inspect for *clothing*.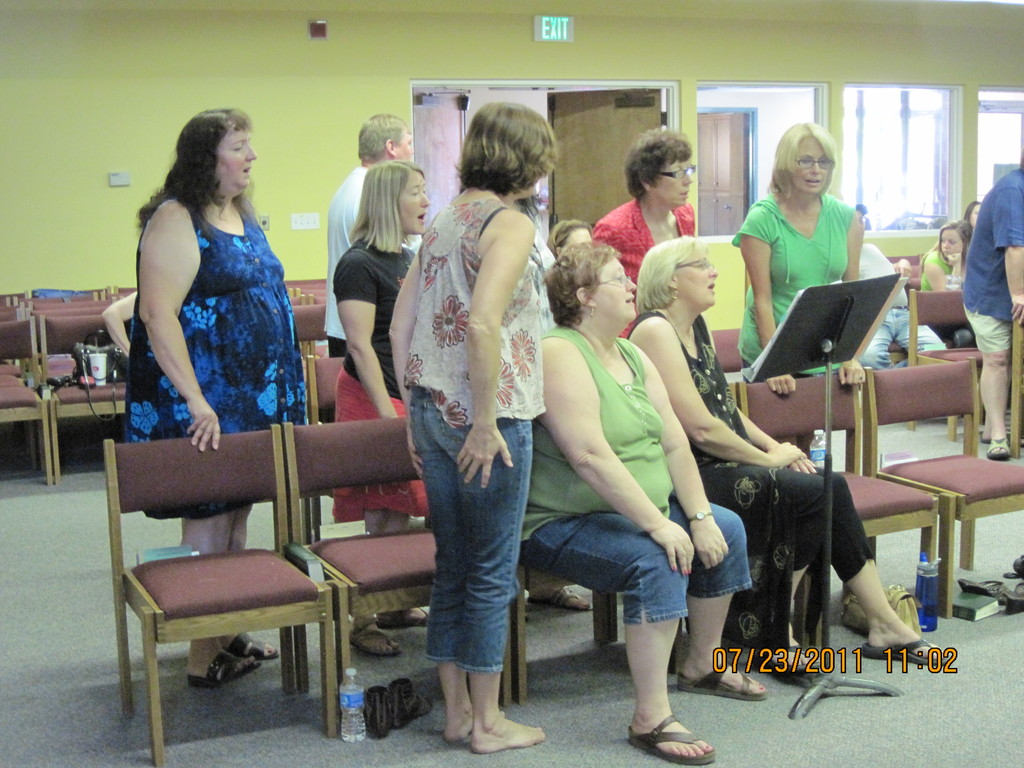
Inspection: (514,322,759,626).
